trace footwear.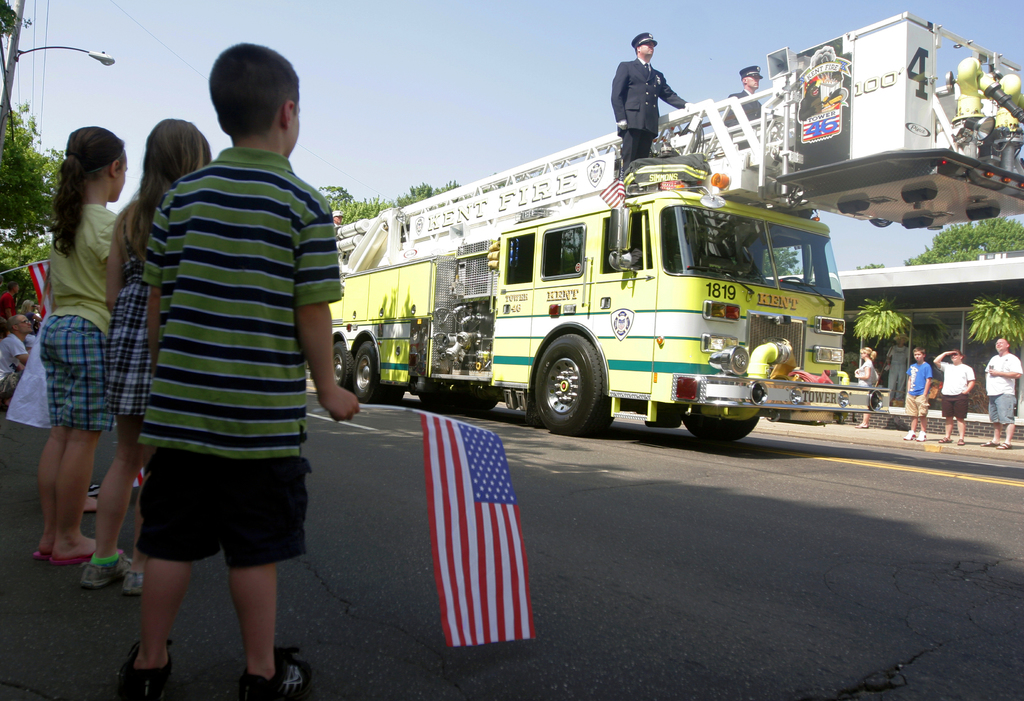
Traced to <box>856,421,871,428</box>.
